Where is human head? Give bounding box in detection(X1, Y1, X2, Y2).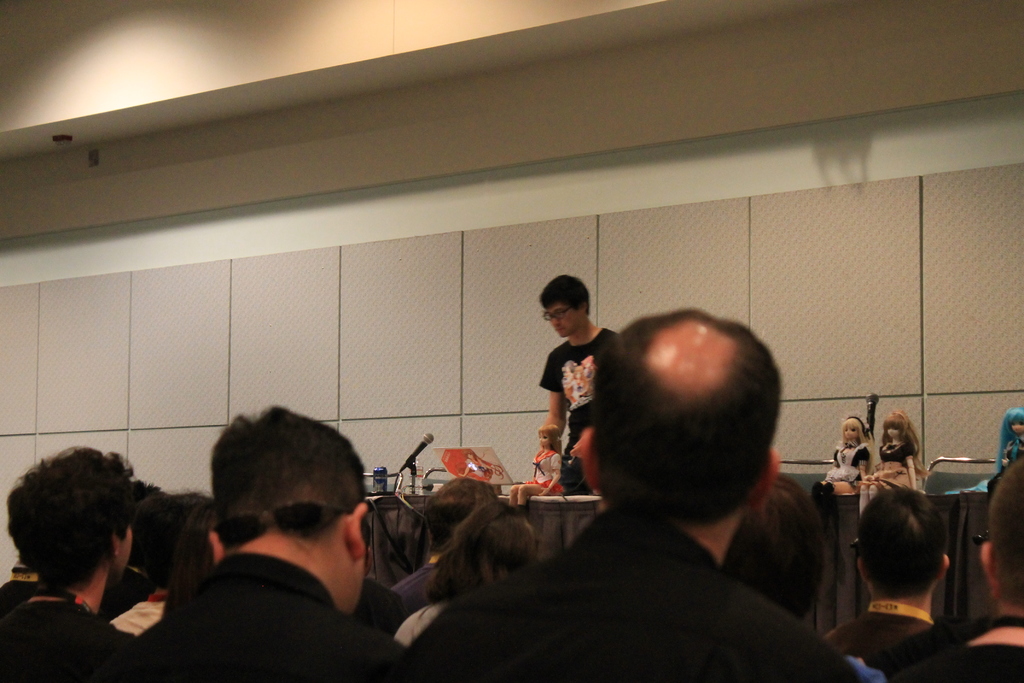
detection(430, 502, 535, 588).
